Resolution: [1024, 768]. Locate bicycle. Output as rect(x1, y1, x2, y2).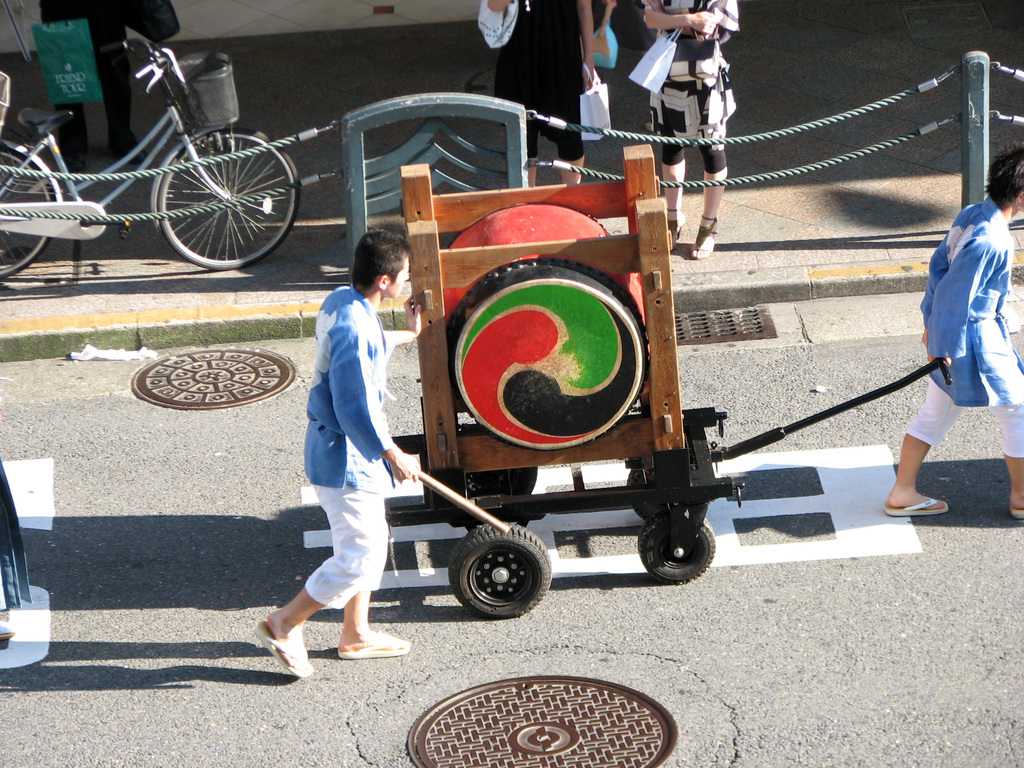
rect(0, 32, 295, 284).
